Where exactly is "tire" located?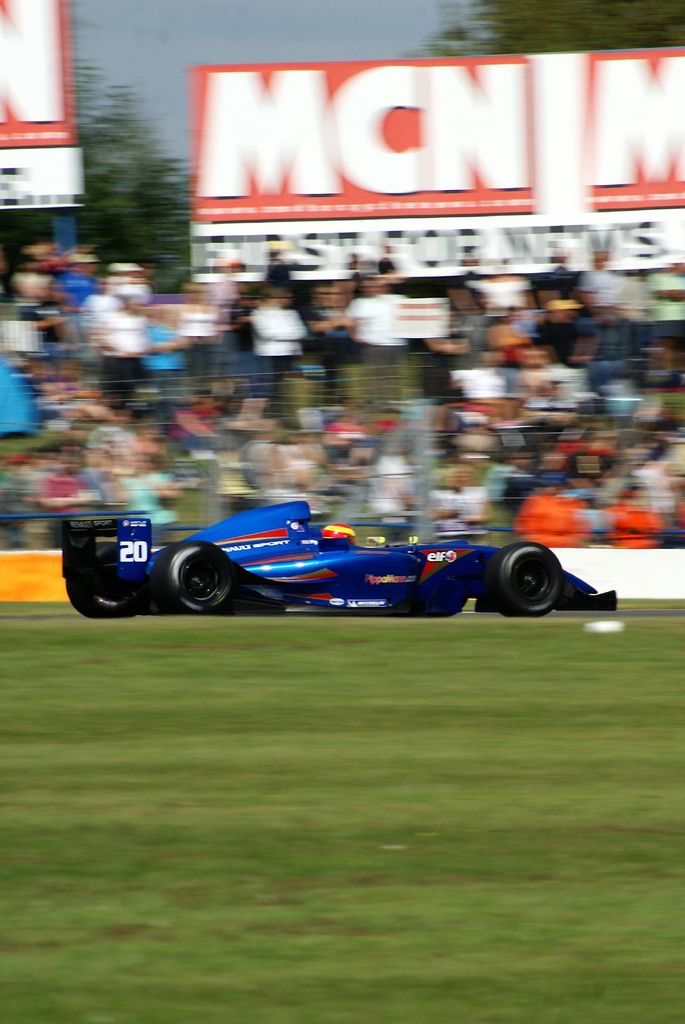
Its bounding box is left=150, top=541, right=240, bottom=616.
